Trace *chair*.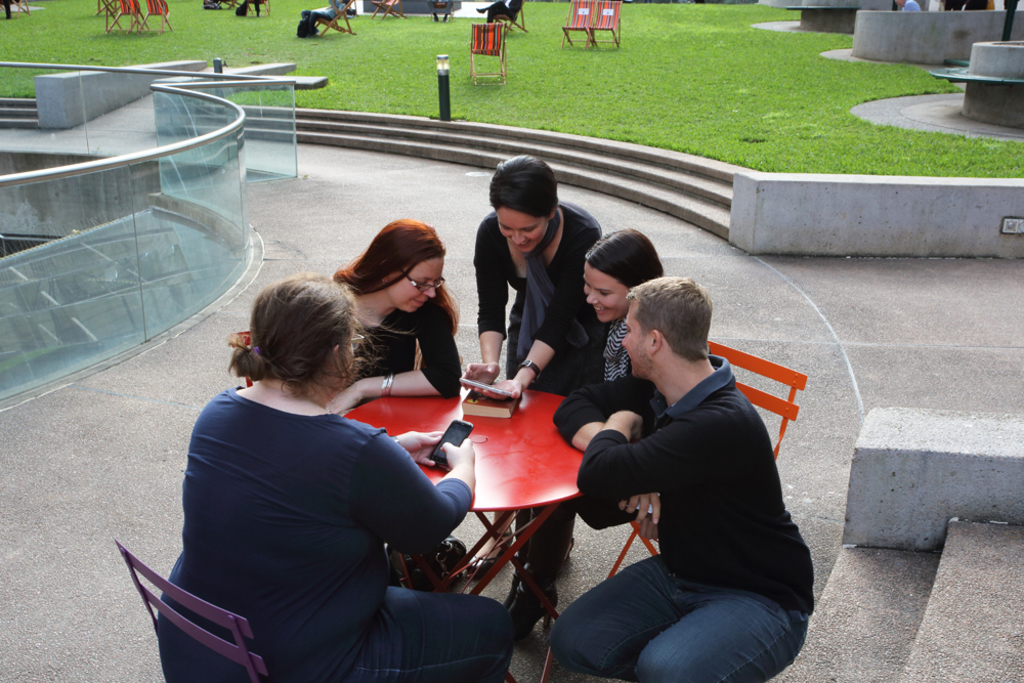
Traced to rect(600, 340, 807, 585).
